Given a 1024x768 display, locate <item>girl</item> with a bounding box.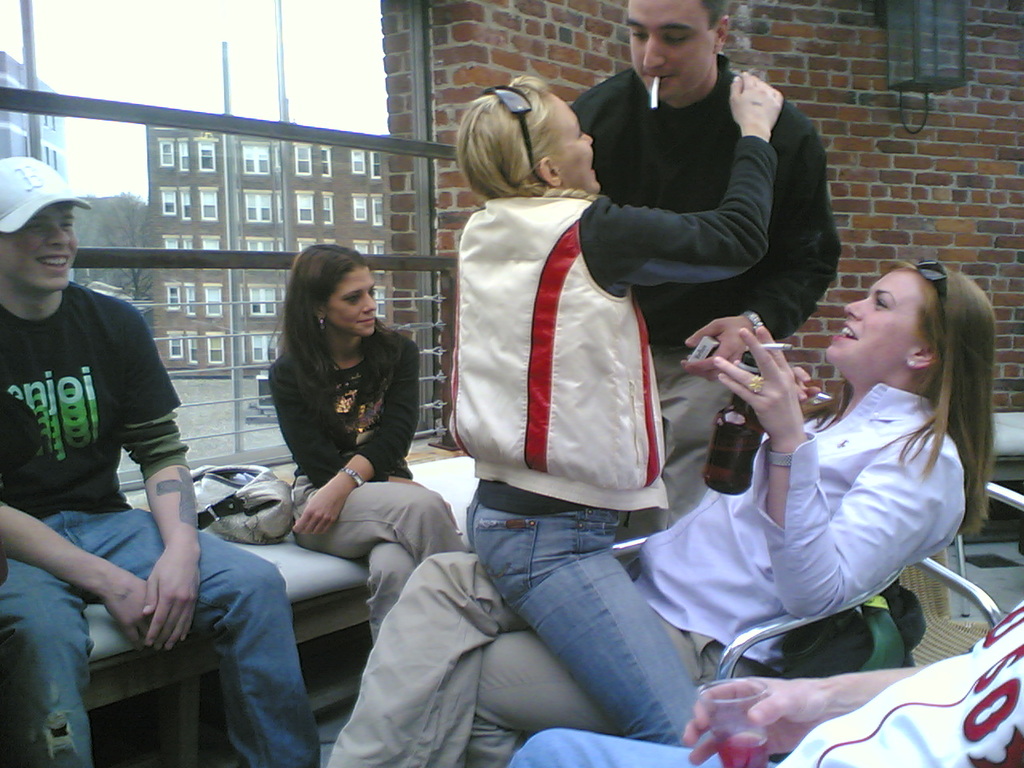
Located: select_region(267, 242, 466, 638).
